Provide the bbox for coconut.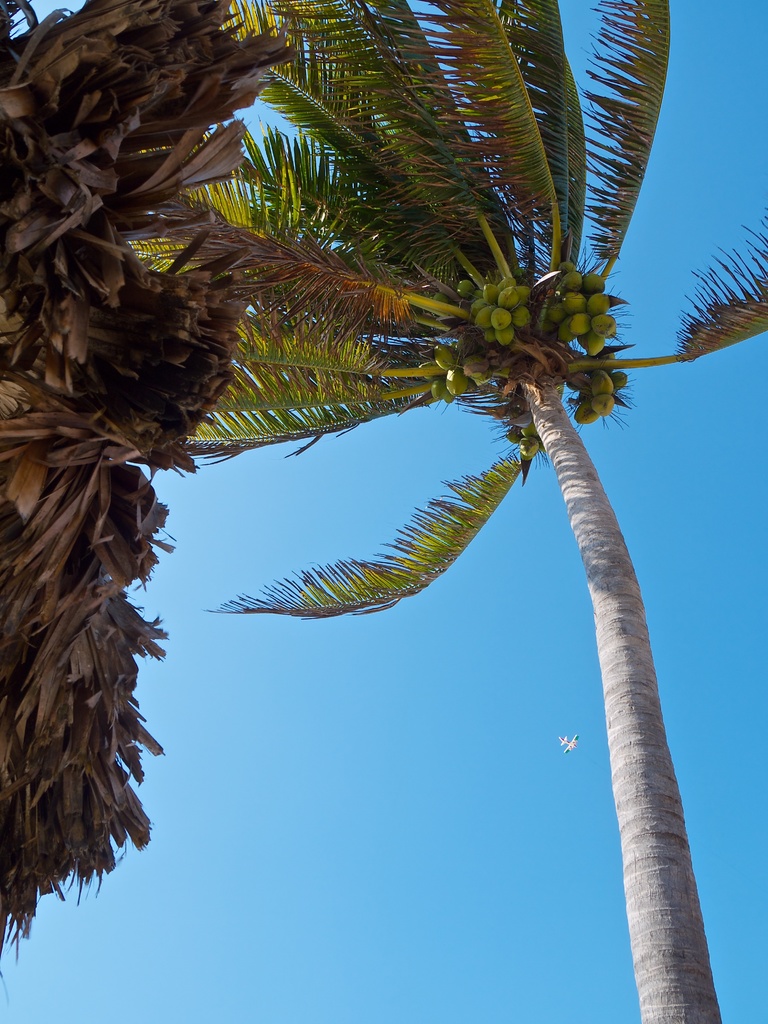
(519, 441, 542, 462).
